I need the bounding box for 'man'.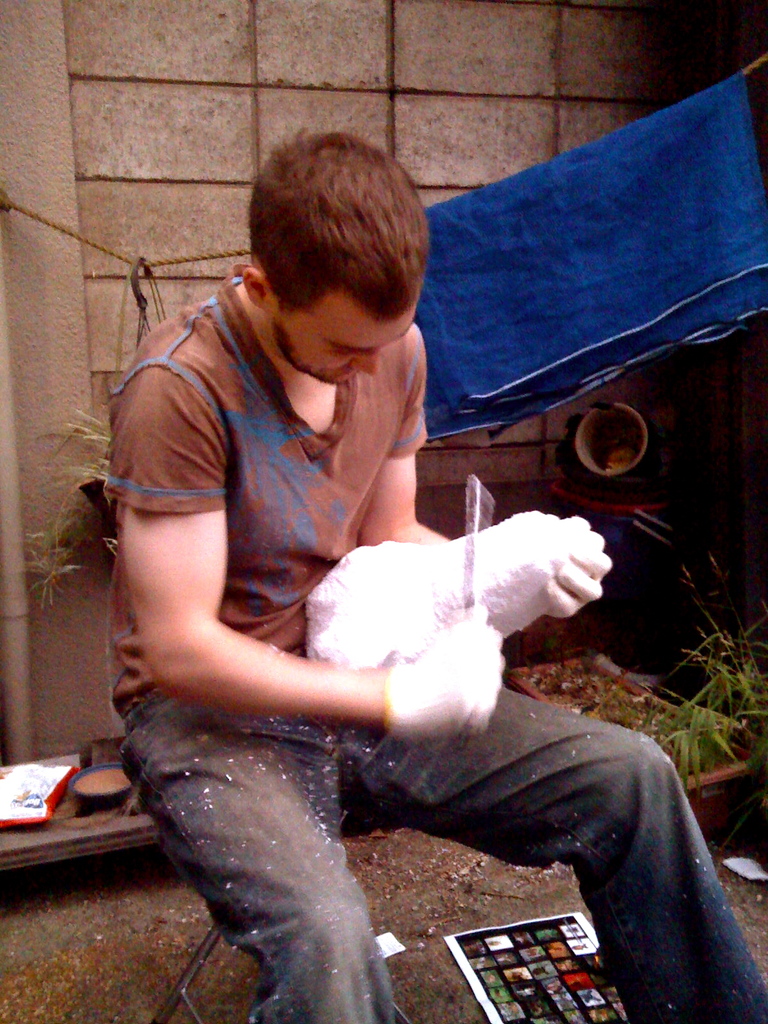
Here it is: {"x1": 115, "y1": 122, "x2": 767, "y2": 1023}.
